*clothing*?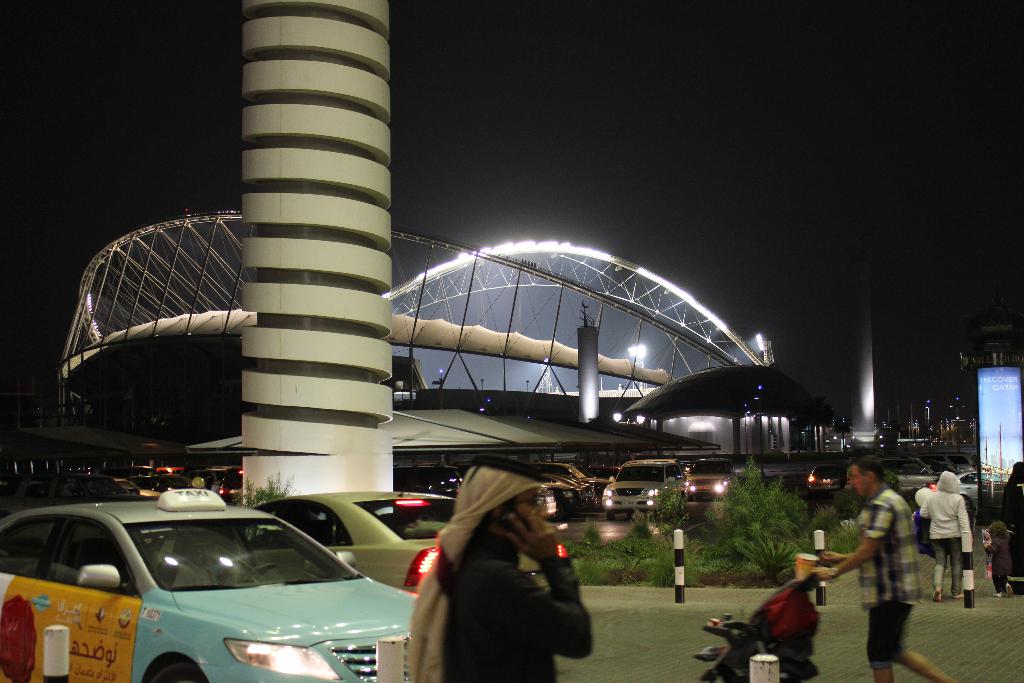
bbox(1004, 463, 1023, 594)
